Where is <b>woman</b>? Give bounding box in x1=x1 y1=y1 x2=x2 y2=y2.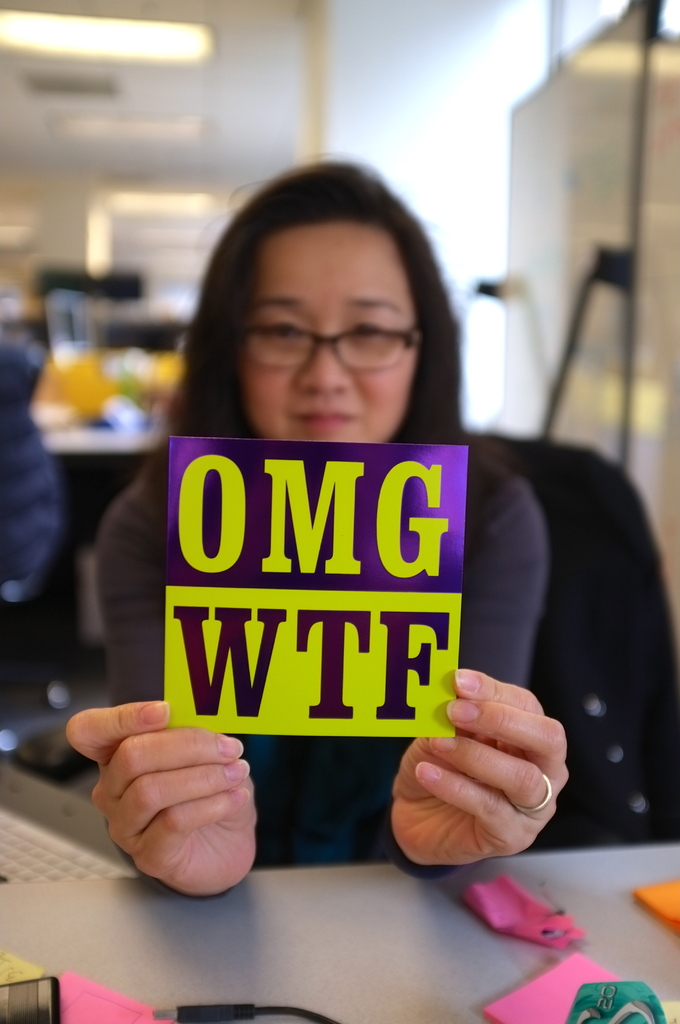
x1=131 y1=150 x2=580 y2=913.
